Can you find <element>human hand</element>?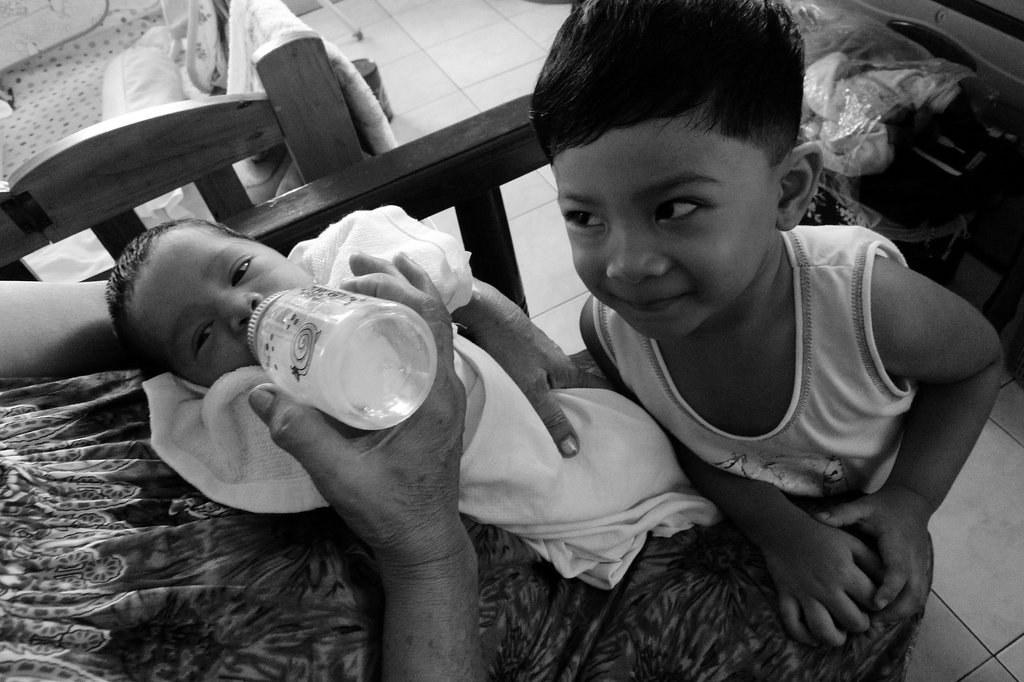
Yes, bounding box: bbox(813, 487, 931, 629).
